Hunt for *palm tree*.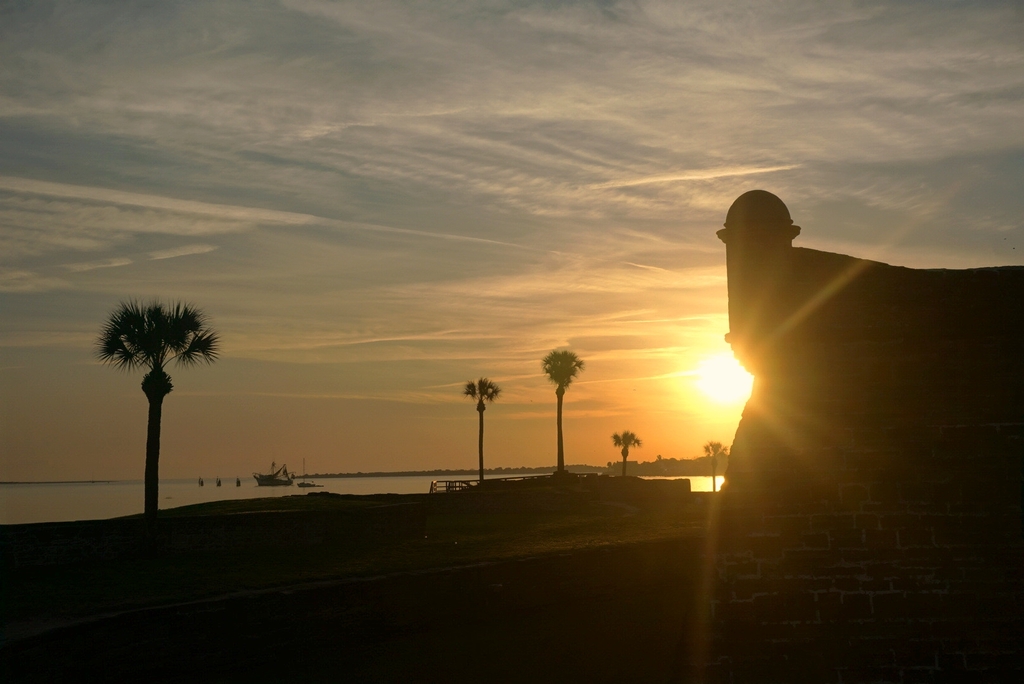
Hunted down at pyautogui.locateOnScreen(532, 345, 570, 486).
